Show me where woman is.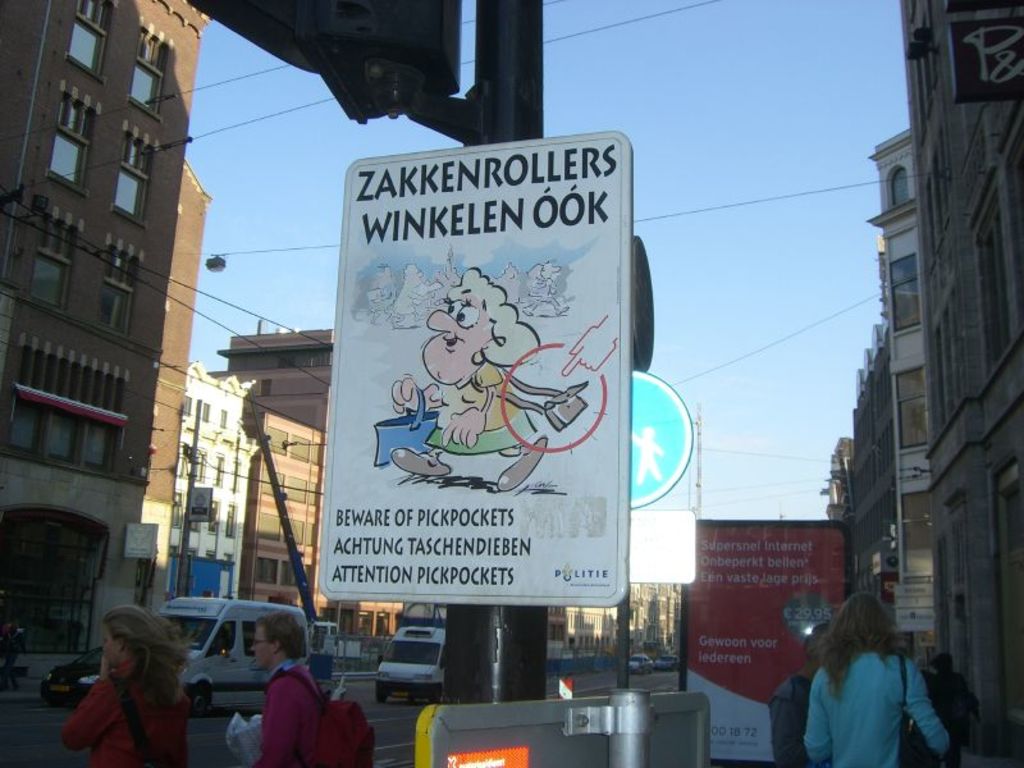
woman is at {"x1": 52, "y1": 612, "x2": 195, "y2": 764}.
